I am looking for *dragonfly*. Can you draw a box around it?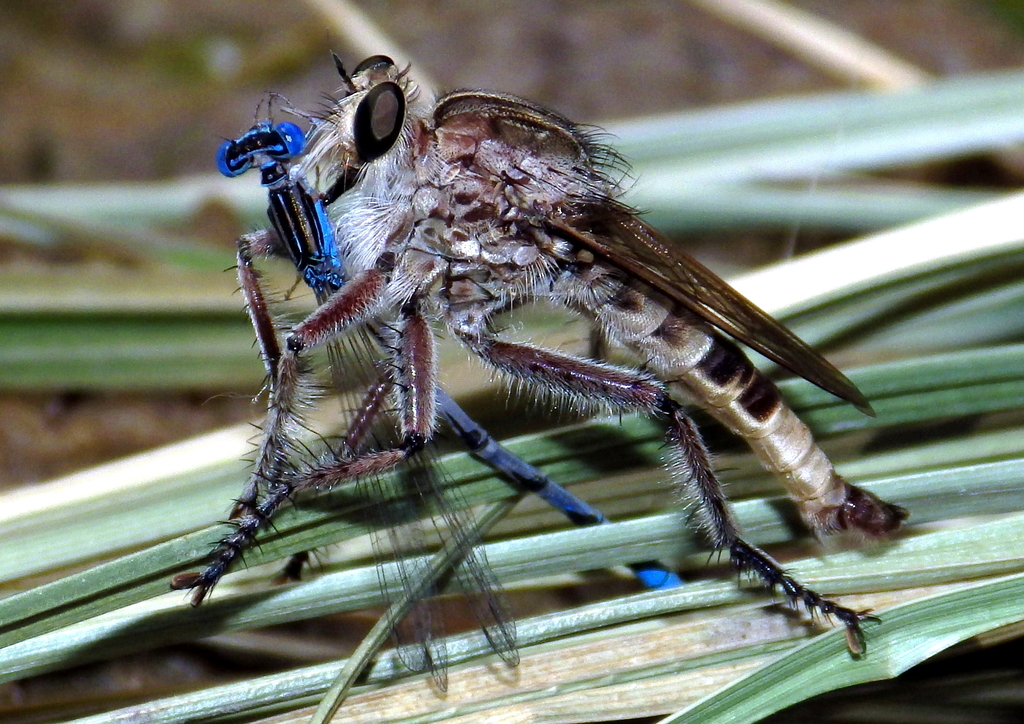
Sure, the bounding box is [215, 104, 689, 696].
